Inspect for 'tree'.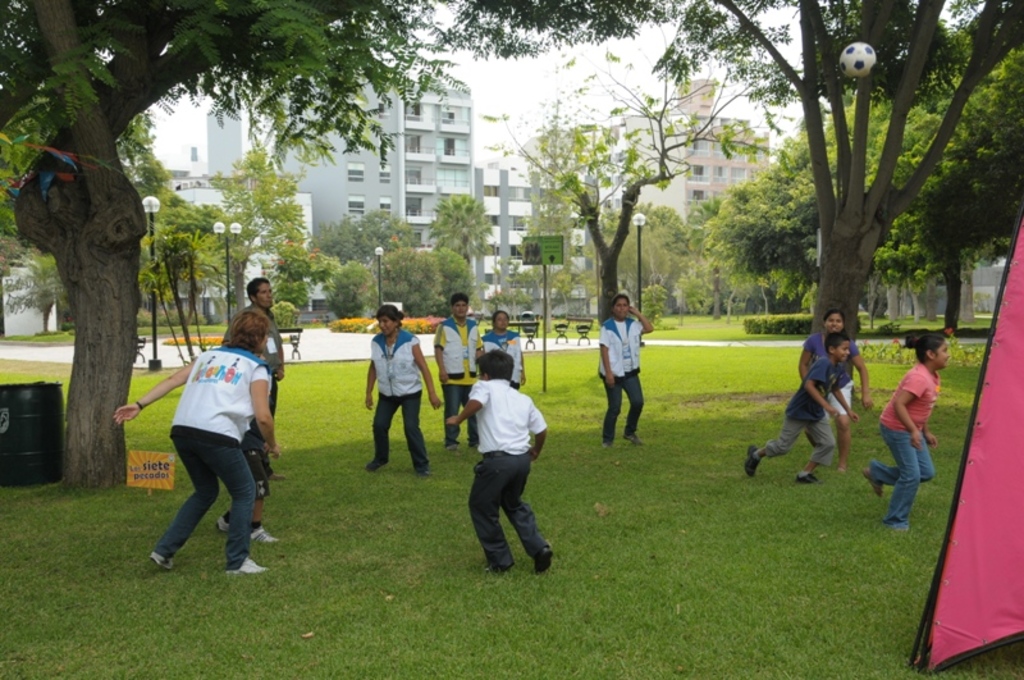
Inspection: bbox=[436, 0, 1023, 339].
